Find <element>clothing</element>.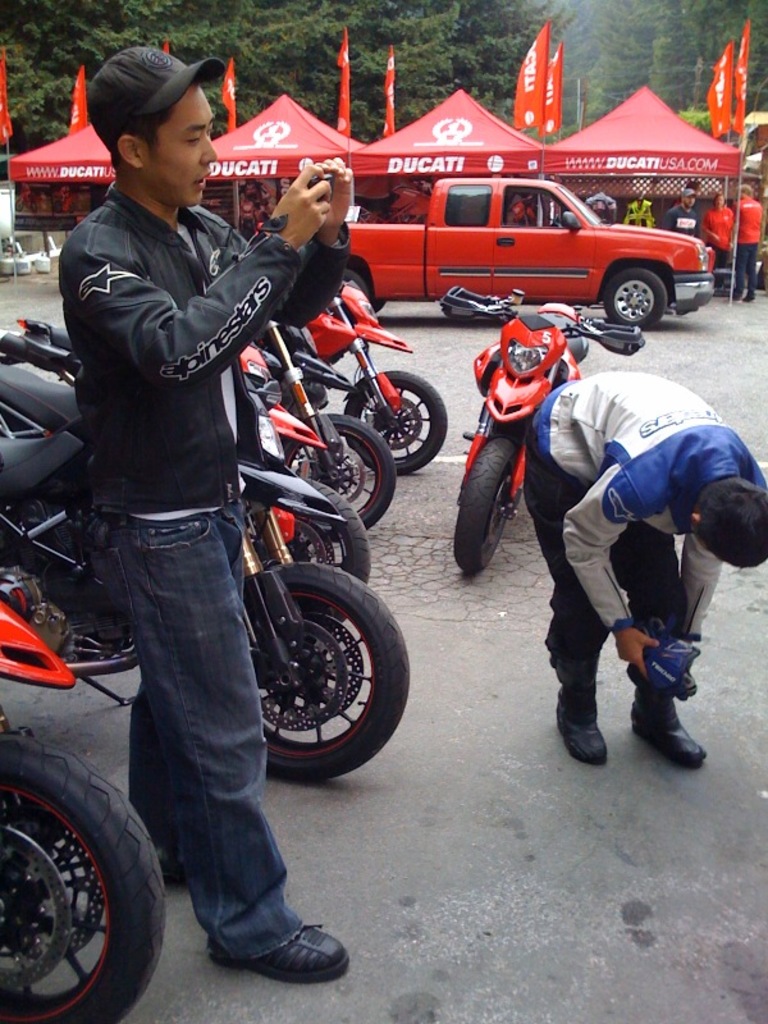
(699, 205, 733, 289).
